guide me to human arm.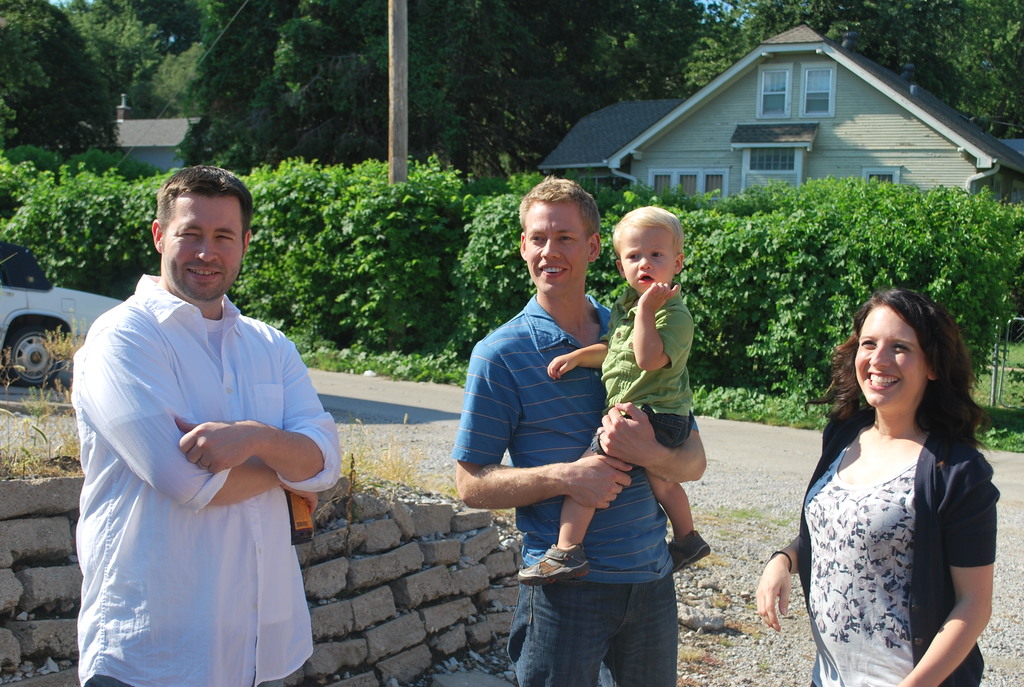
Guidance: left=454, top=336, right=634, bottom=514.
